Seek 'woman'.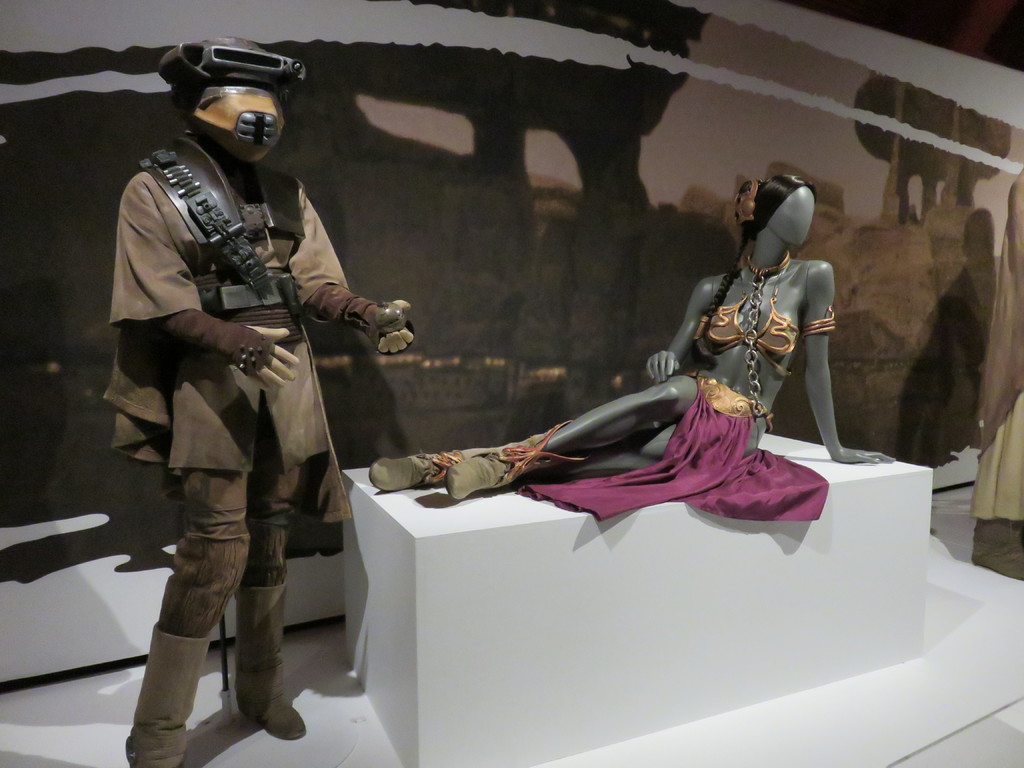
x1=460 y1=159 x2=842 y2=586.
